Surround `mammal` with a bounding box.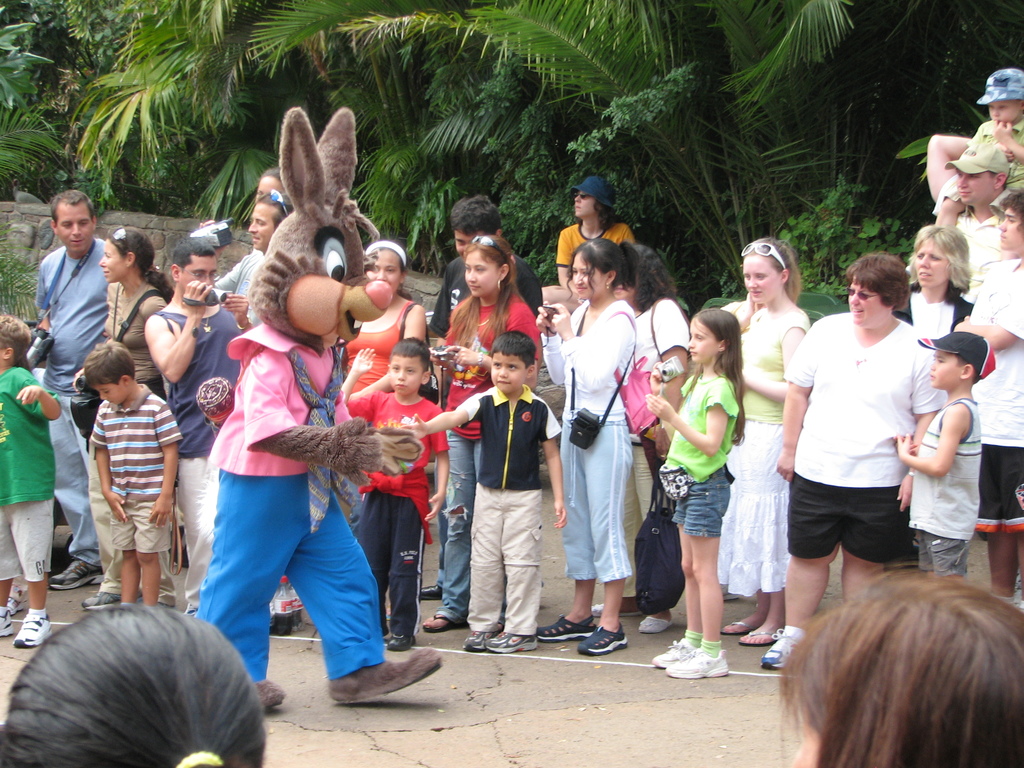
box=[767, 560, 1022, 767].
